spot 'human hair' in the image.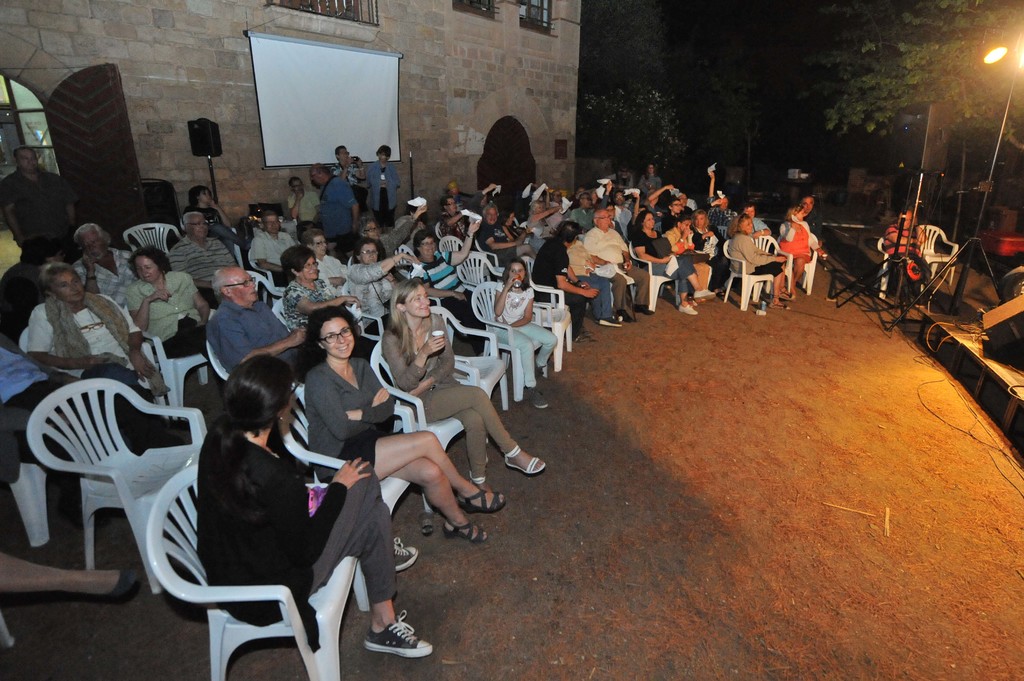
'human hair' found at crop(301, 230, 328, 255).
